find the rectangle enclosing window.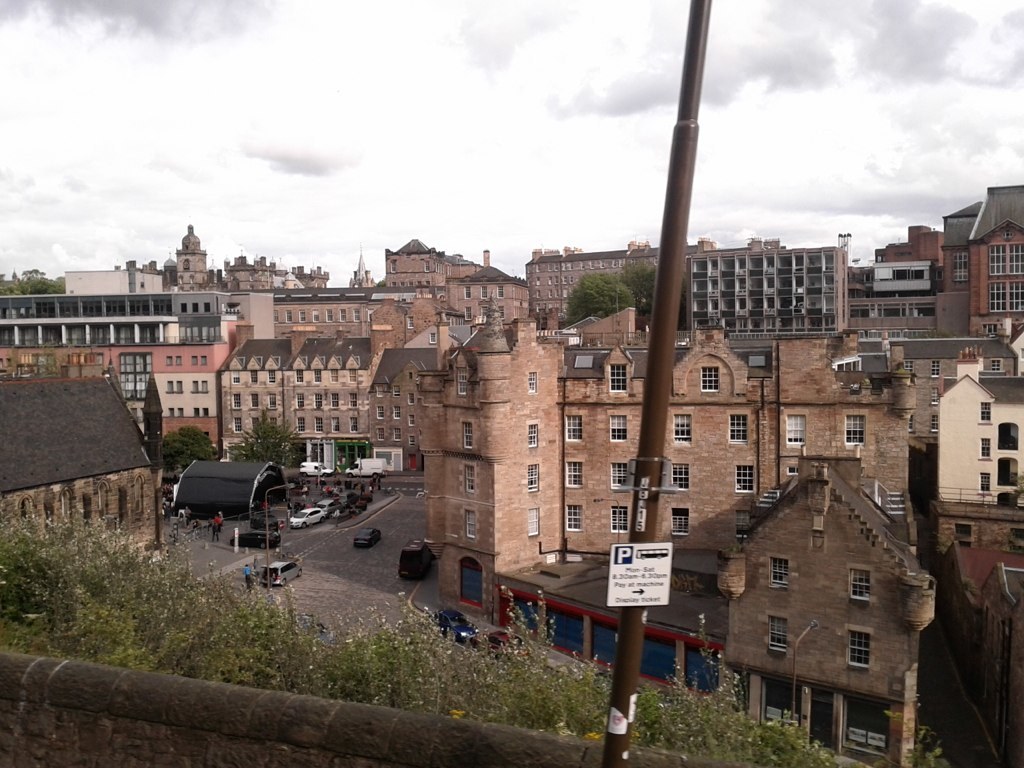
x1=467 y1=309 x2=470 y2=317.
